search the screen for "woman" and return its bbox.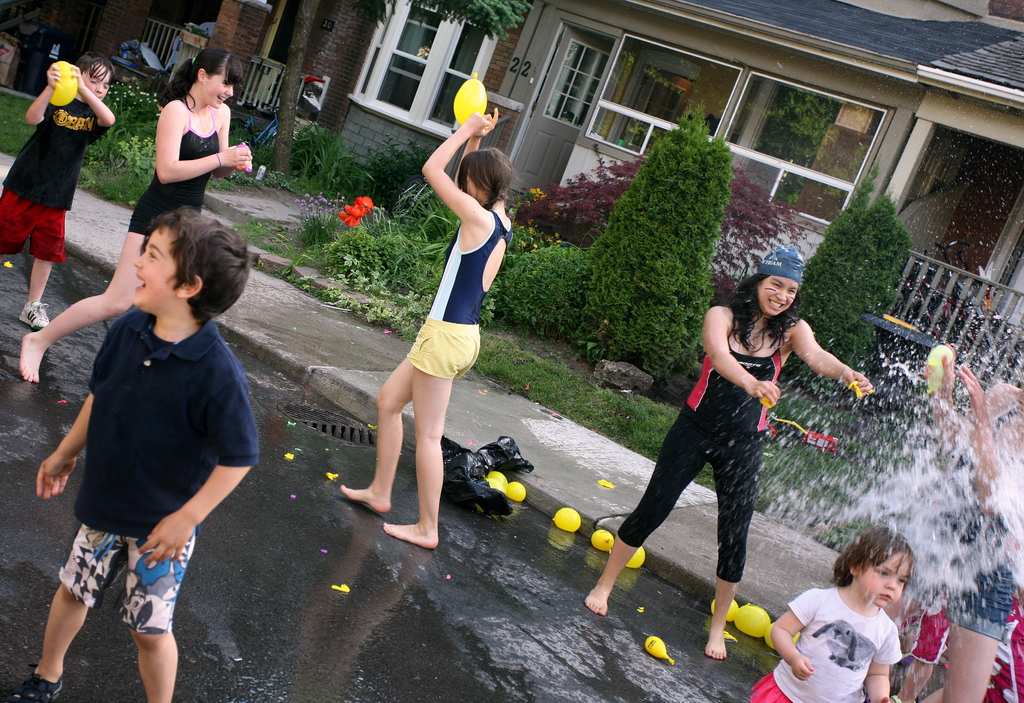
Found: 604,259,833,630.
